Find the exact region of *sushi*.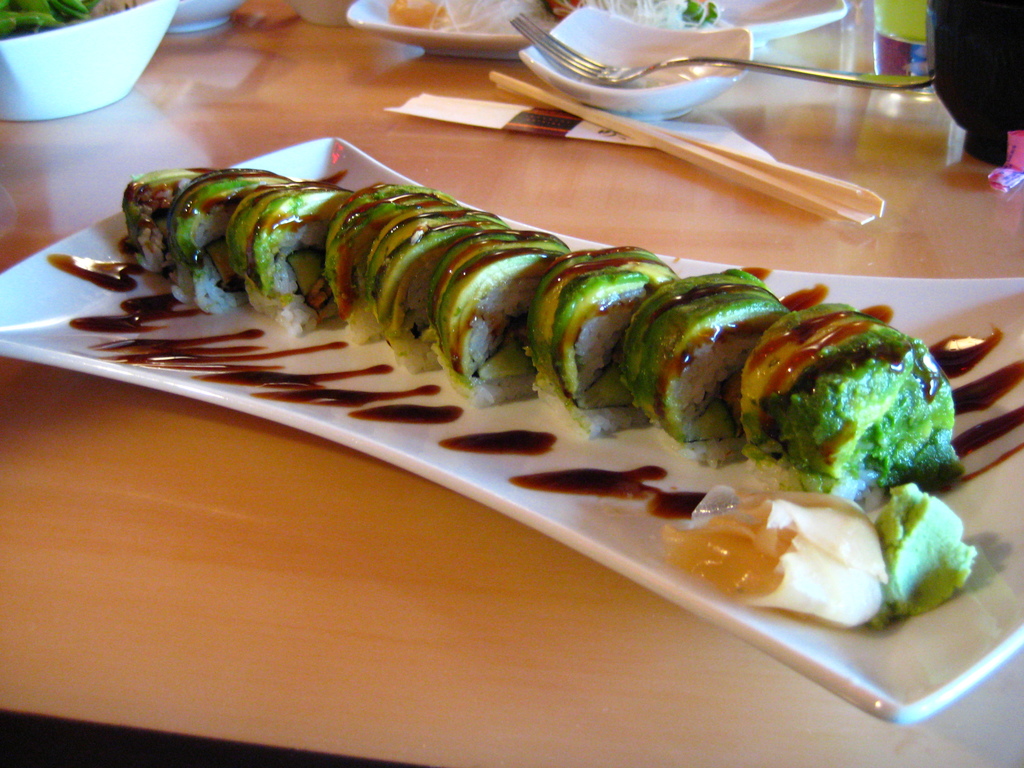
Exact region: box(749, 305, 956, 489).
